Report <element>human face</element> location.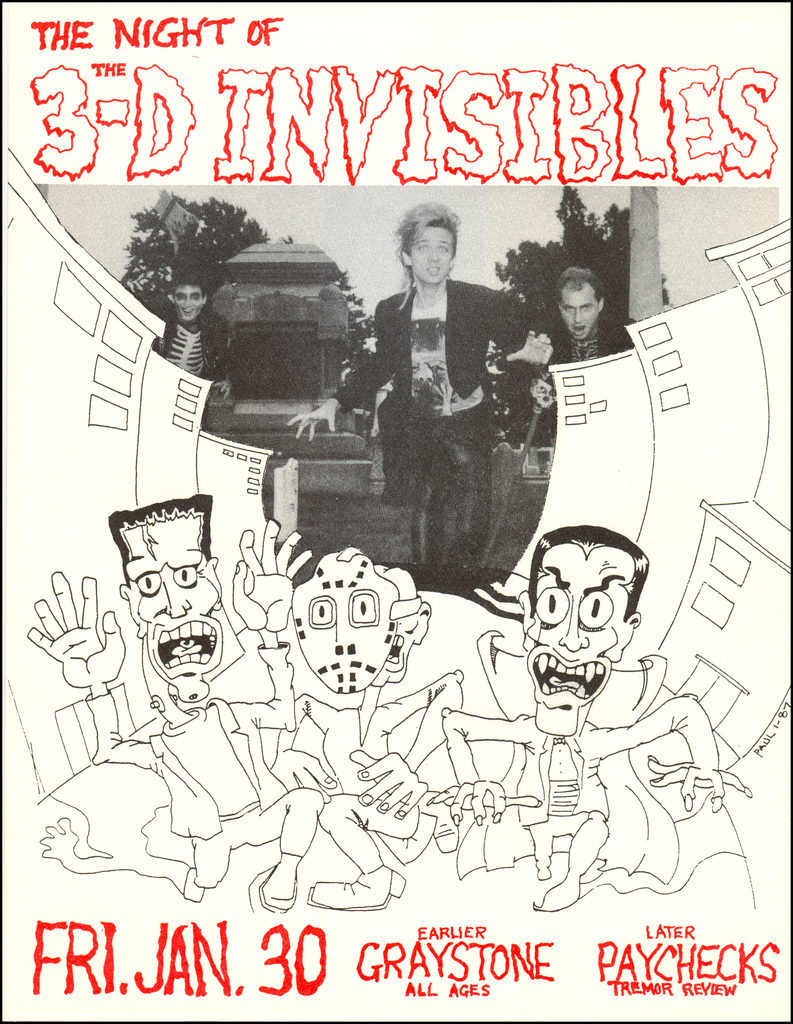
Report: left=406, top=223, right=452, bottom=282.
